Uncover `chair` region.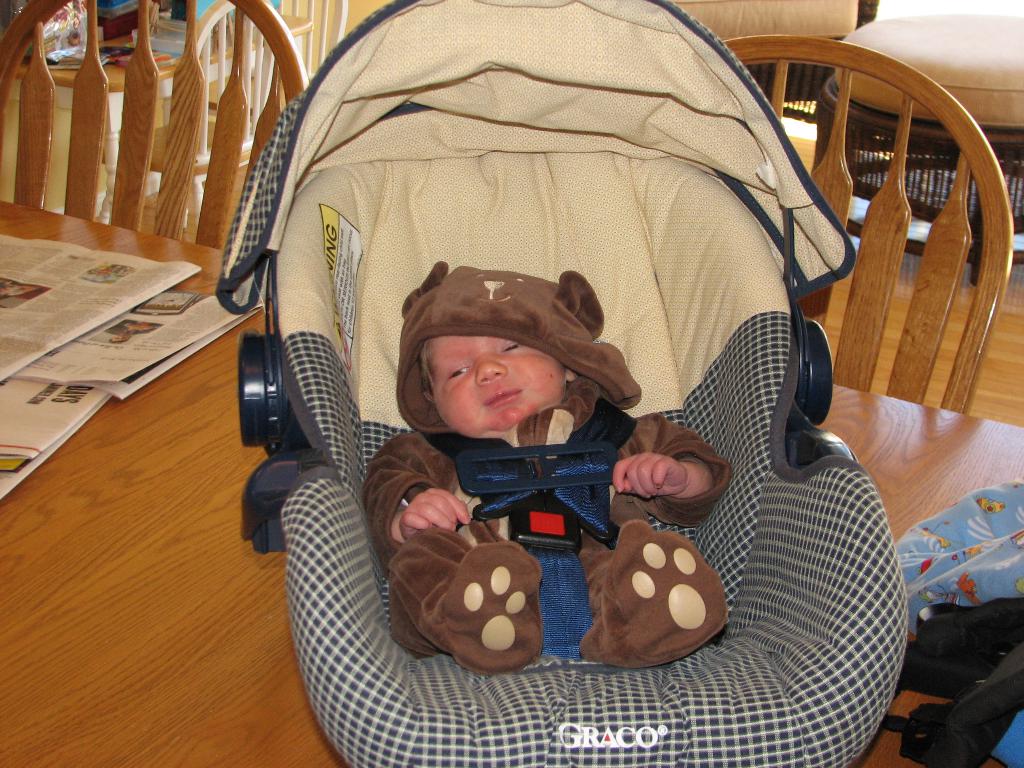
Uncovered: box(697, 36, 1020, 428).
